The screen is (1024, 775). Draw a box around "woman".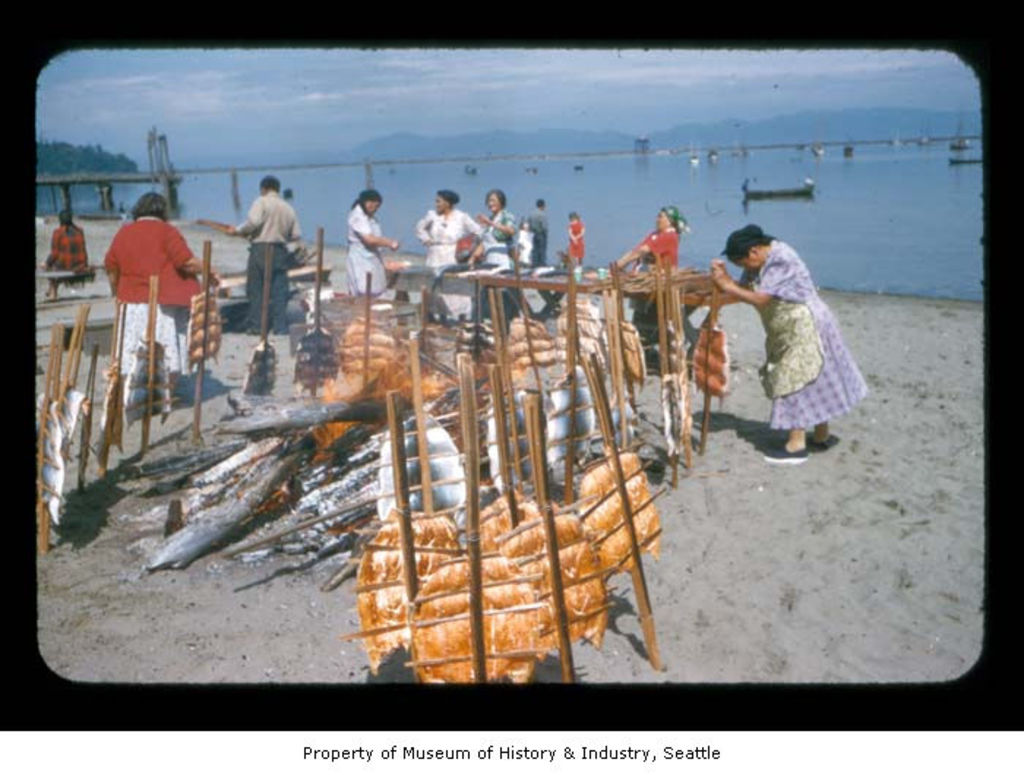
(606, 206, 677, 351).
